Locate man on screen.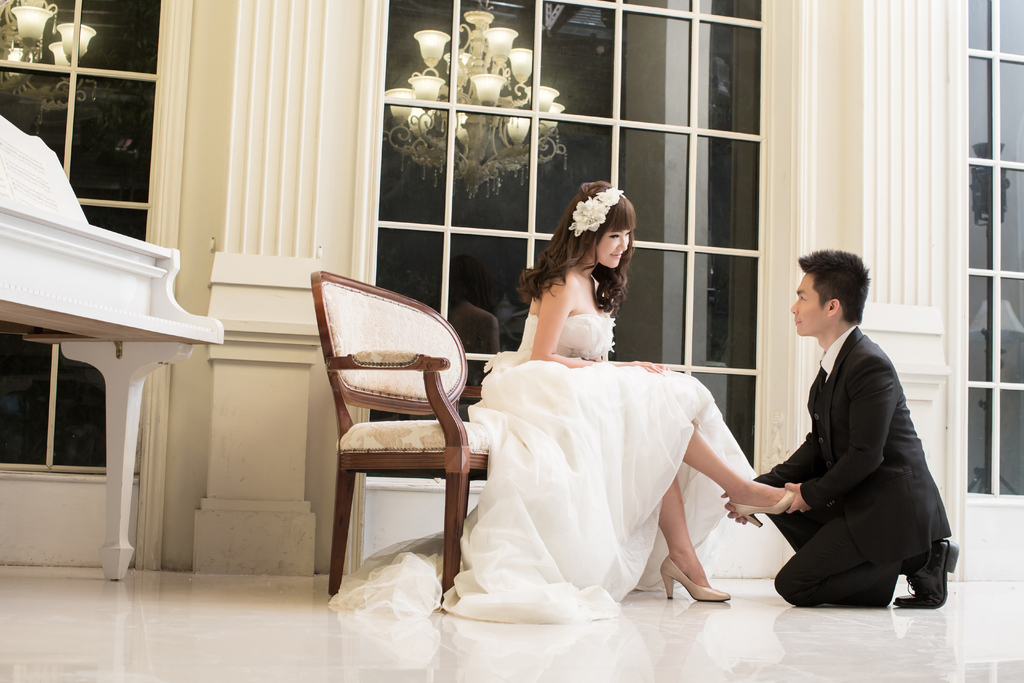
On screen at select_region(744, 230, 947, 625).
